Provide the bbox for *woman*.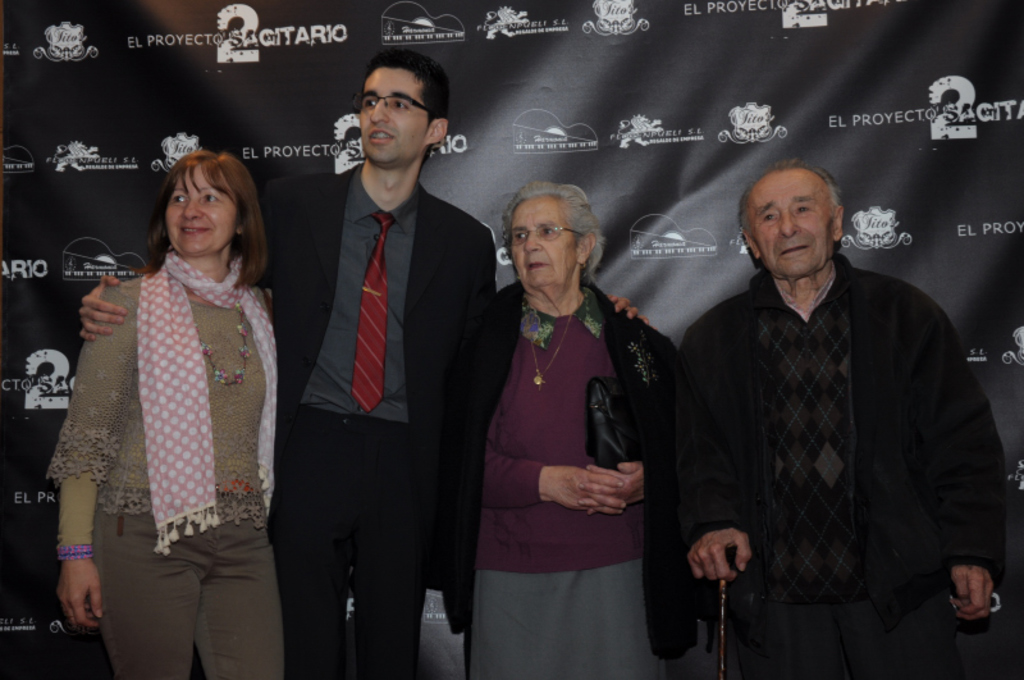
{"left": 45, "top": 149, "right": 279, "bottom": 679}.
